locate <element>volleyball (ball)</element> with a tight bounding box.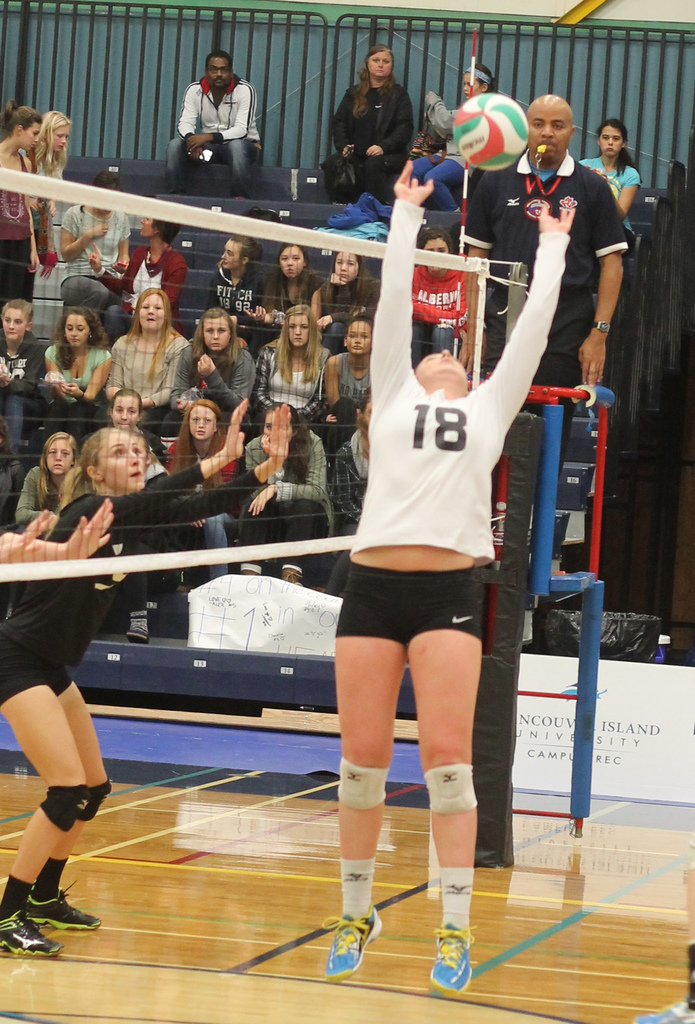
l=447, t=93, r=539, b=171.
